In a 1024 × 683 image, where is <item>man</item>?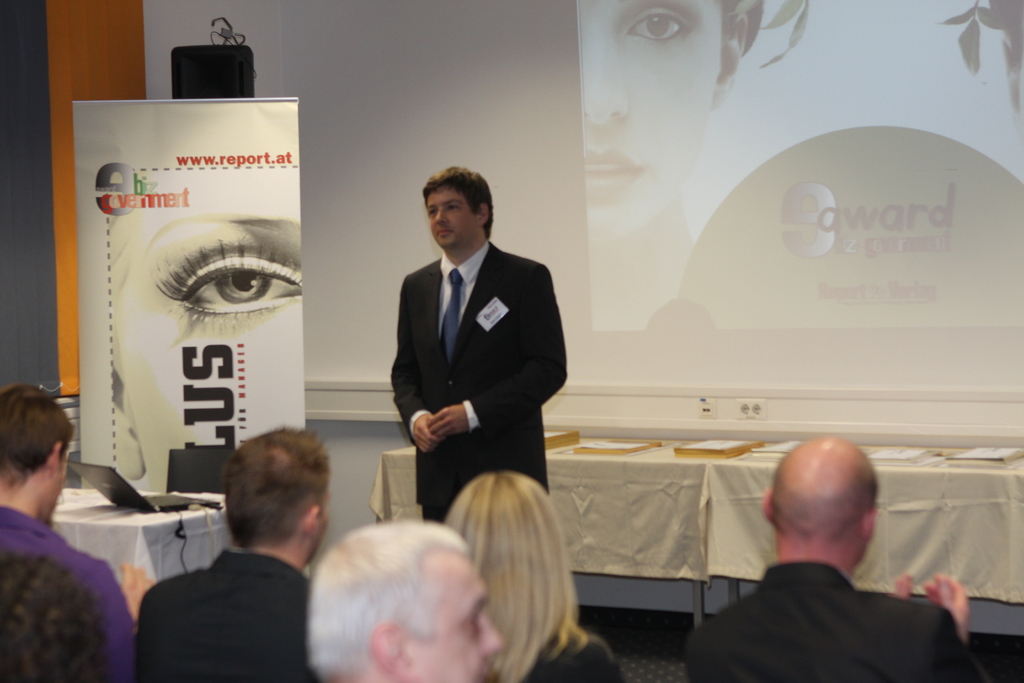
bbox=[0, 385, 138, 682].
